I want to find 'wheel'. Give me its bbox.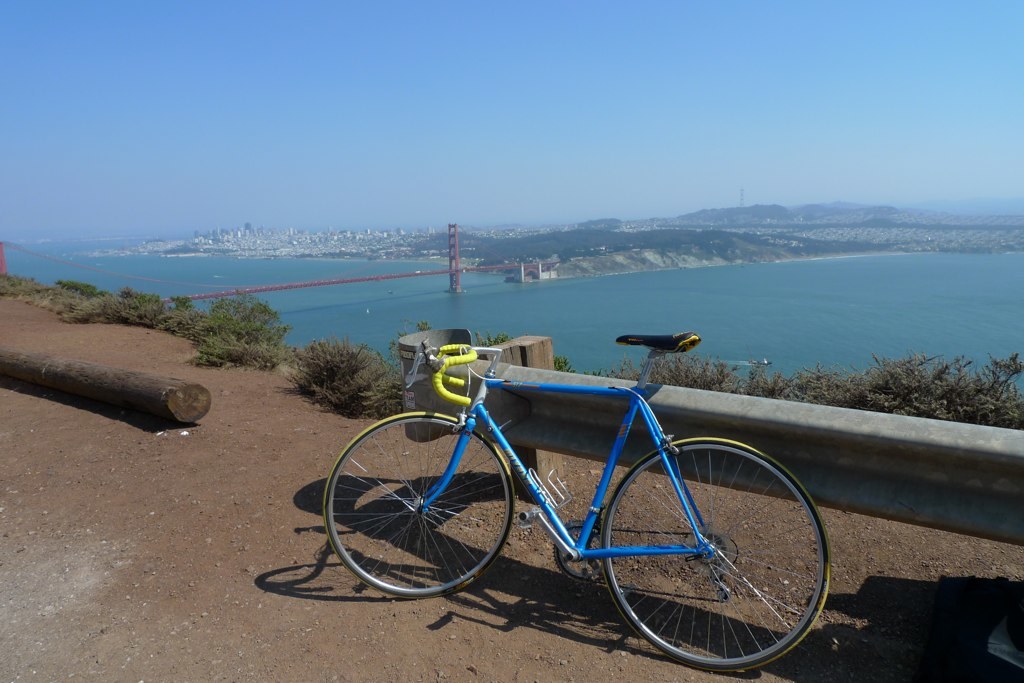
left=611, top=444, right=819, bottom=667.
